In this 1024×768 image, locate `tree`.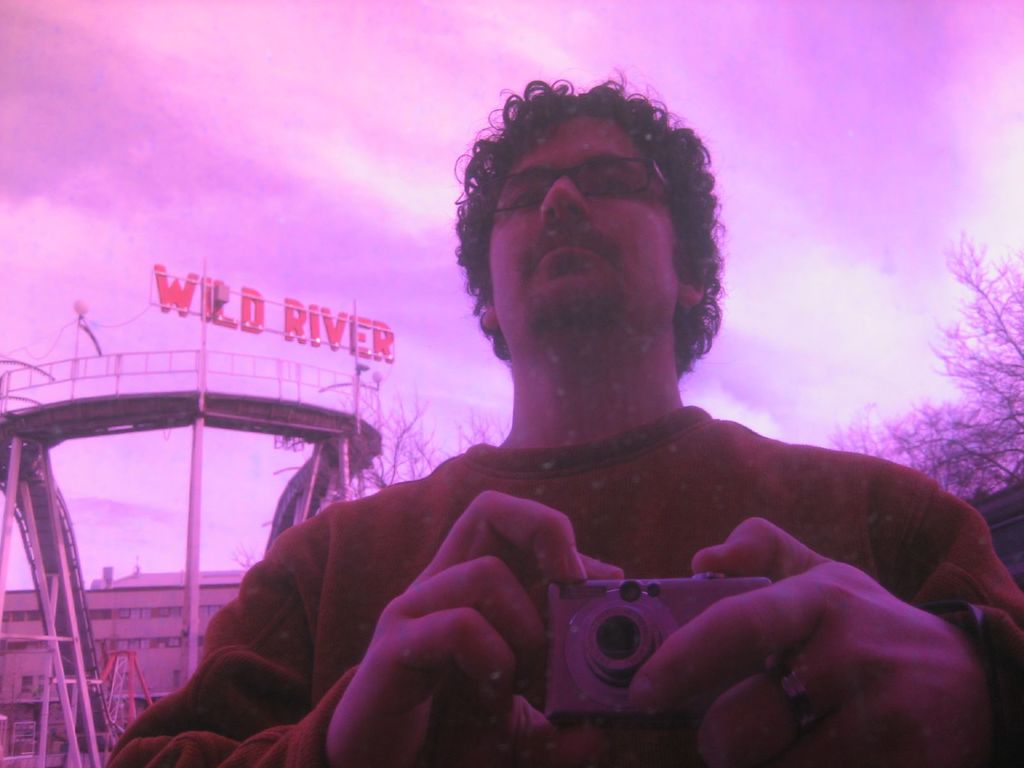
Bounding box: select_region(839, 419, 896, 473).
